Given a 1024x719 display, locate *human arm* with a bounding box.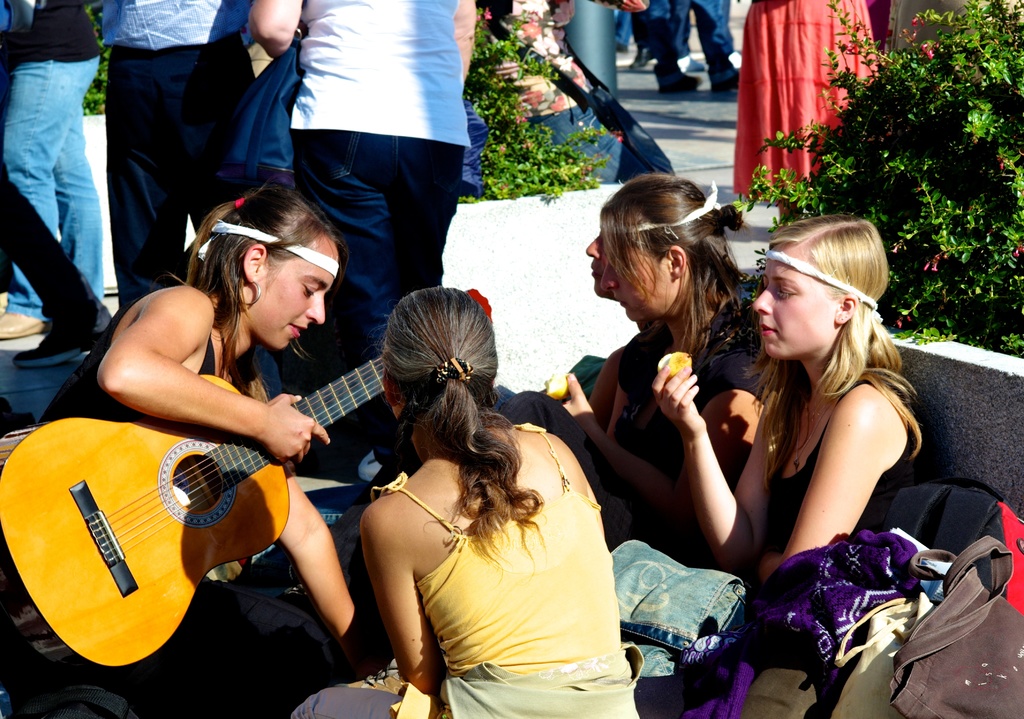
Located: 543/367/762/507.
